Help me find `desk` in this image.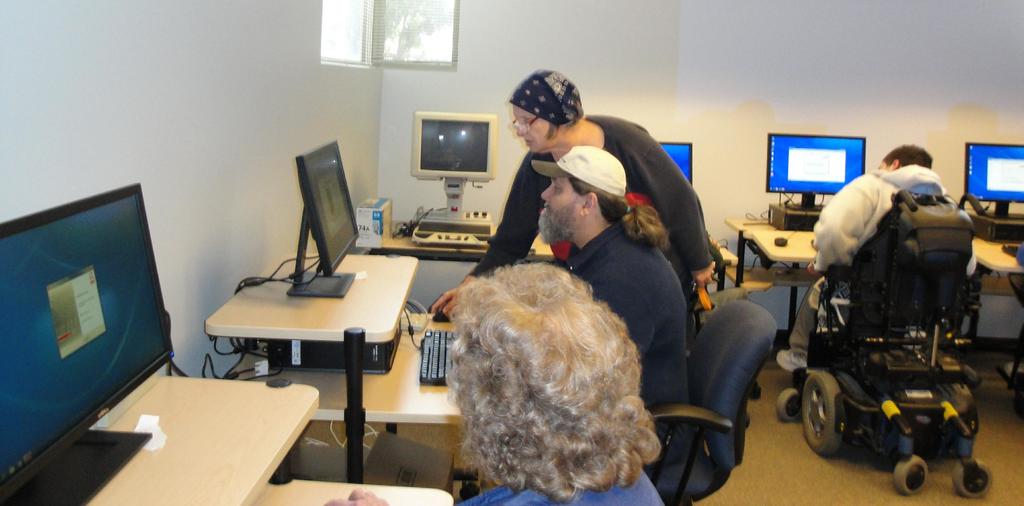
Found it: (left=0, top=371, right=456, bottom=505).
